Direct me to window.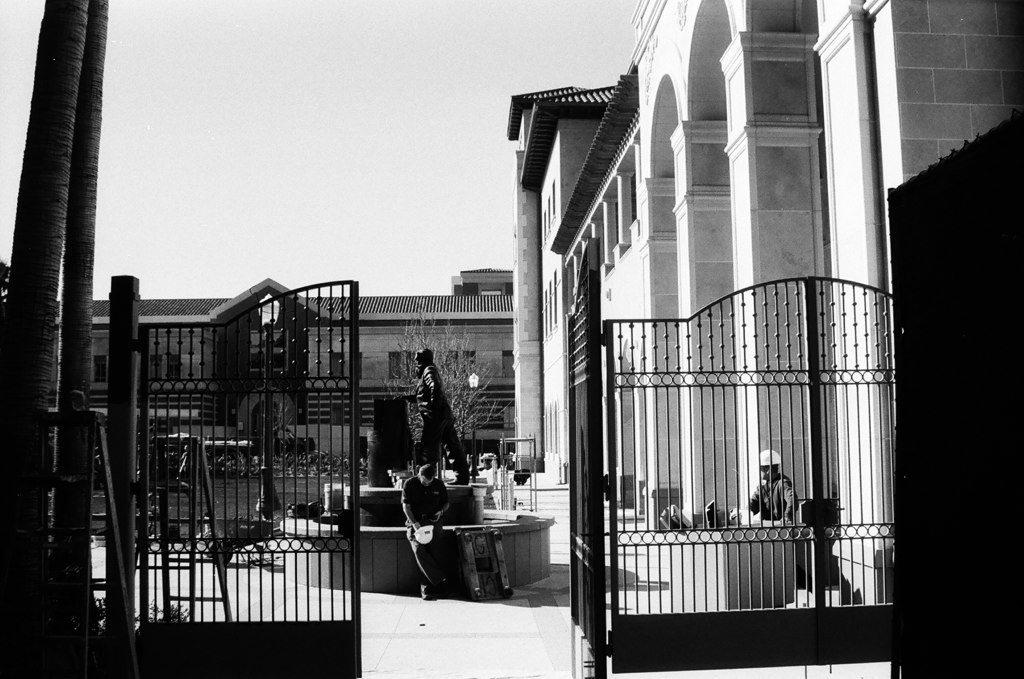
Direction: 333,350,365,382.
